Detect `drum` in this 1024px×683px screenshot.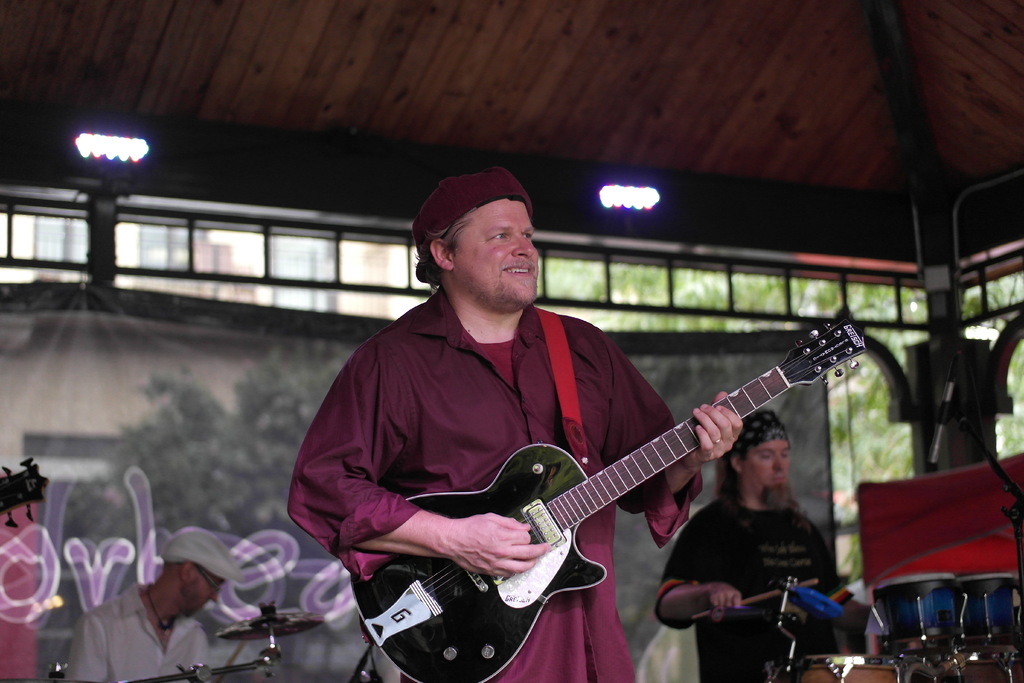
Detection: bbox=(889, 645, 964, 682).
